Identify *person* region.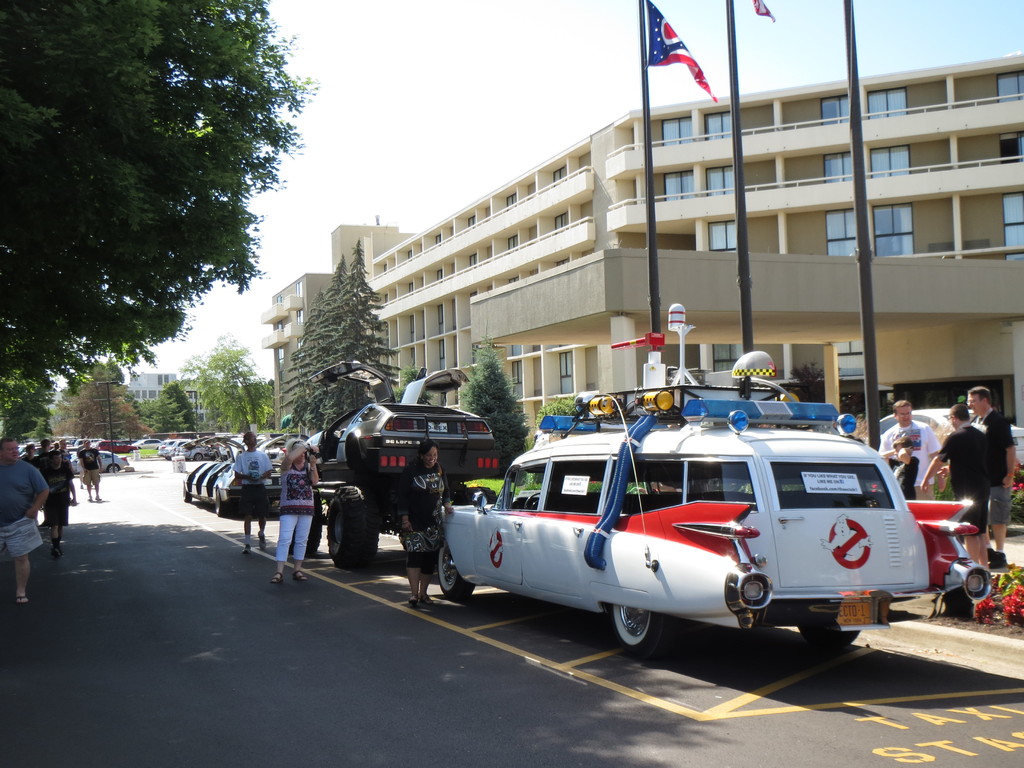
Region: {"left": 867, "top": 400, "right": 948, "bottom": 497}.
